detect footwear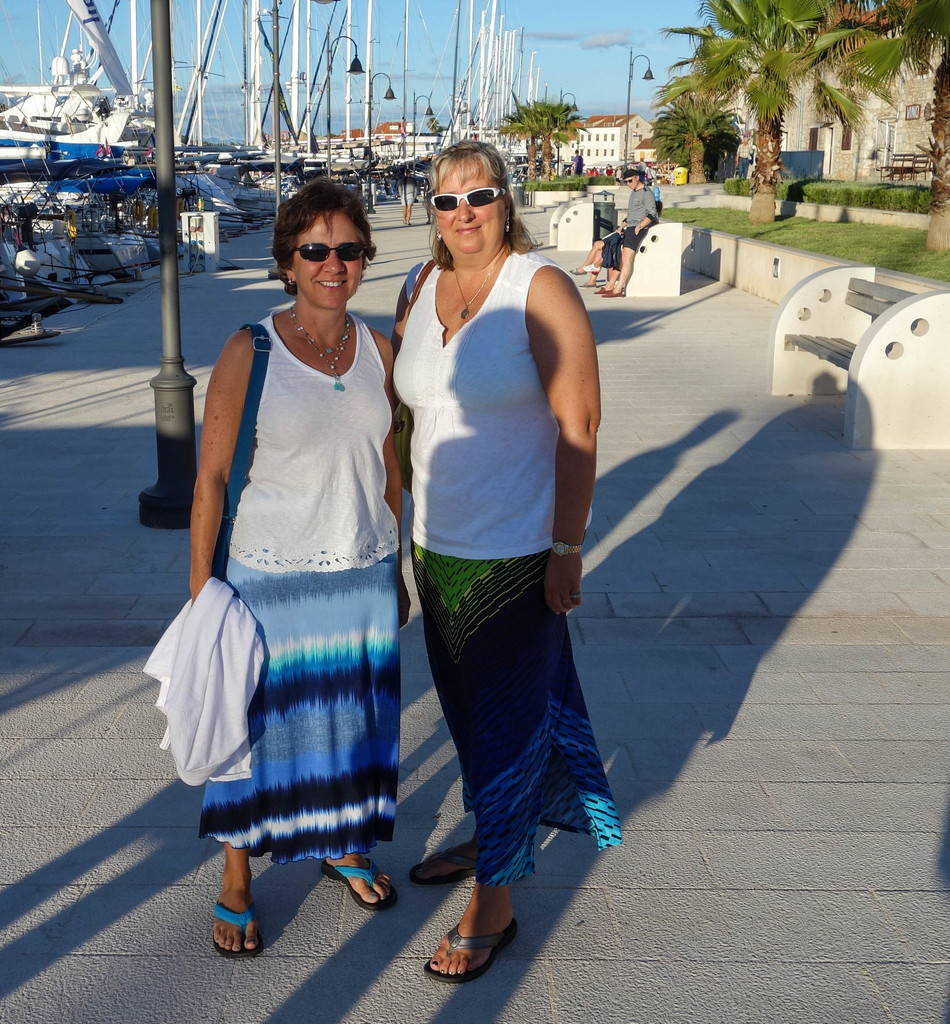
Rect(599, 287, 622, 298)
